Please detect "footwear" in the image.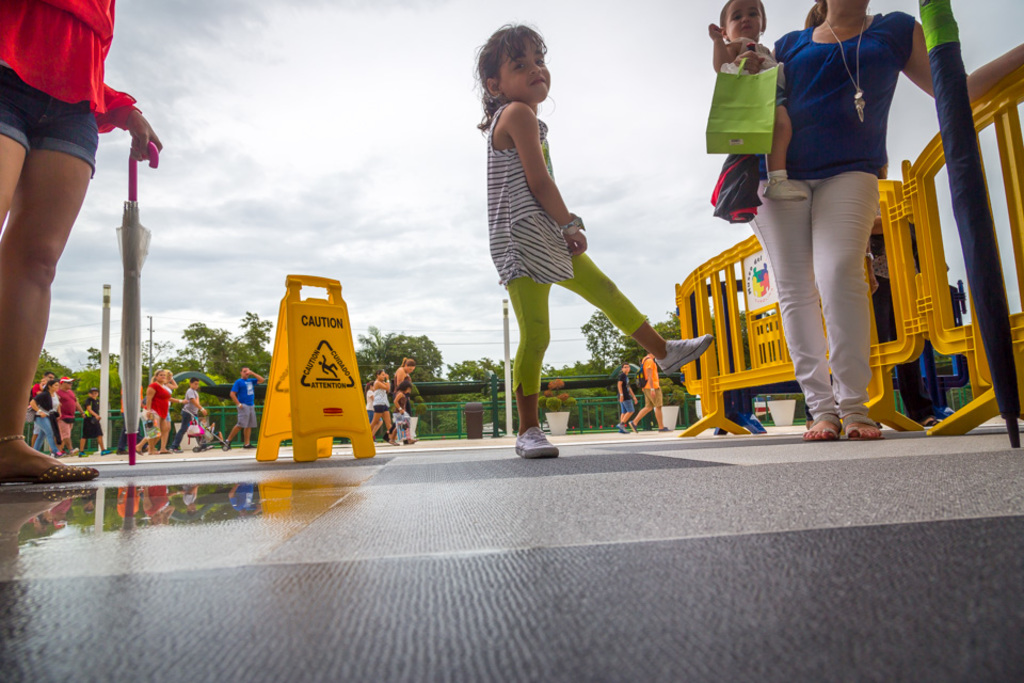
bbox=(242, 441, 258, 448).
